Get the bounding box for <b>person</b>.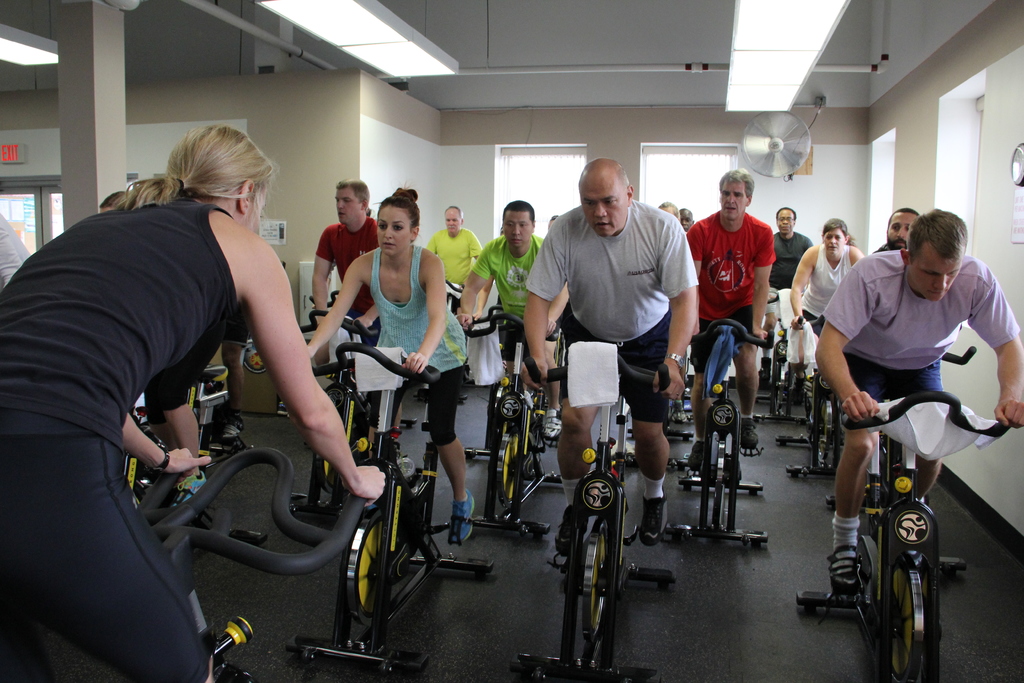
[x1=516, y1=153, x2=703, y2=556].
